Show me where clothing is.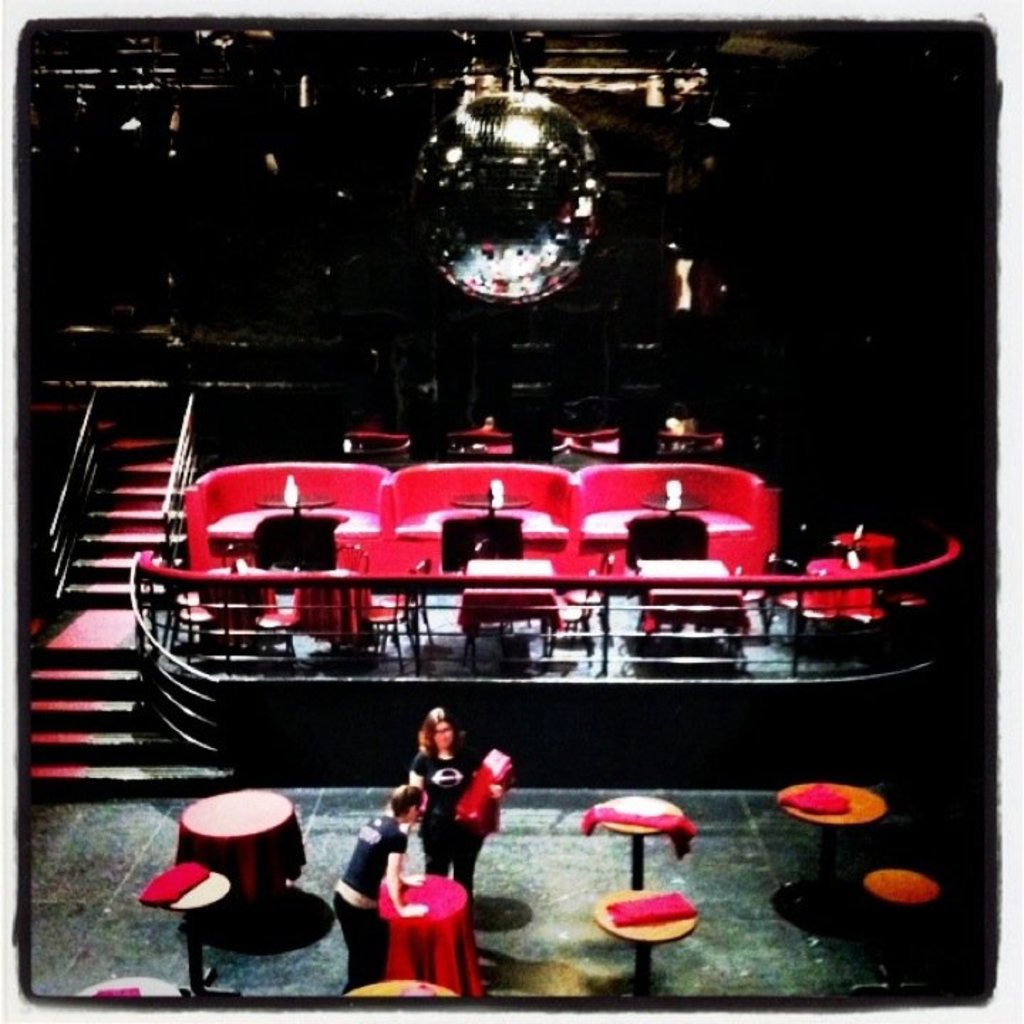
clothing is at Rect(378, 751, 511, 909).
